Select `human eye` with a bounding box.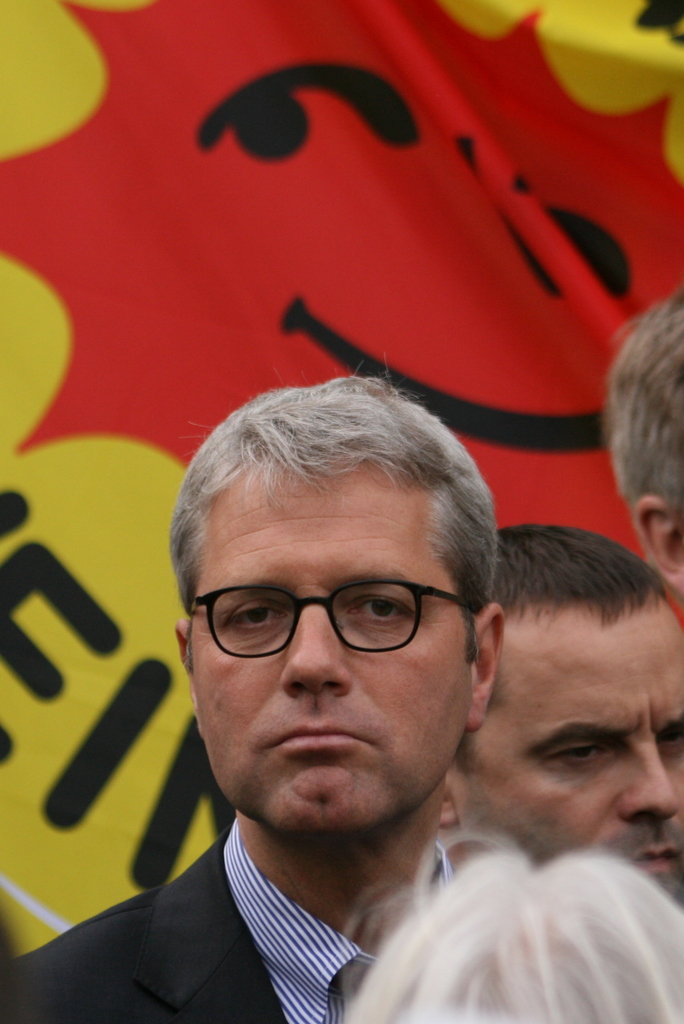
343:589:418:625.
